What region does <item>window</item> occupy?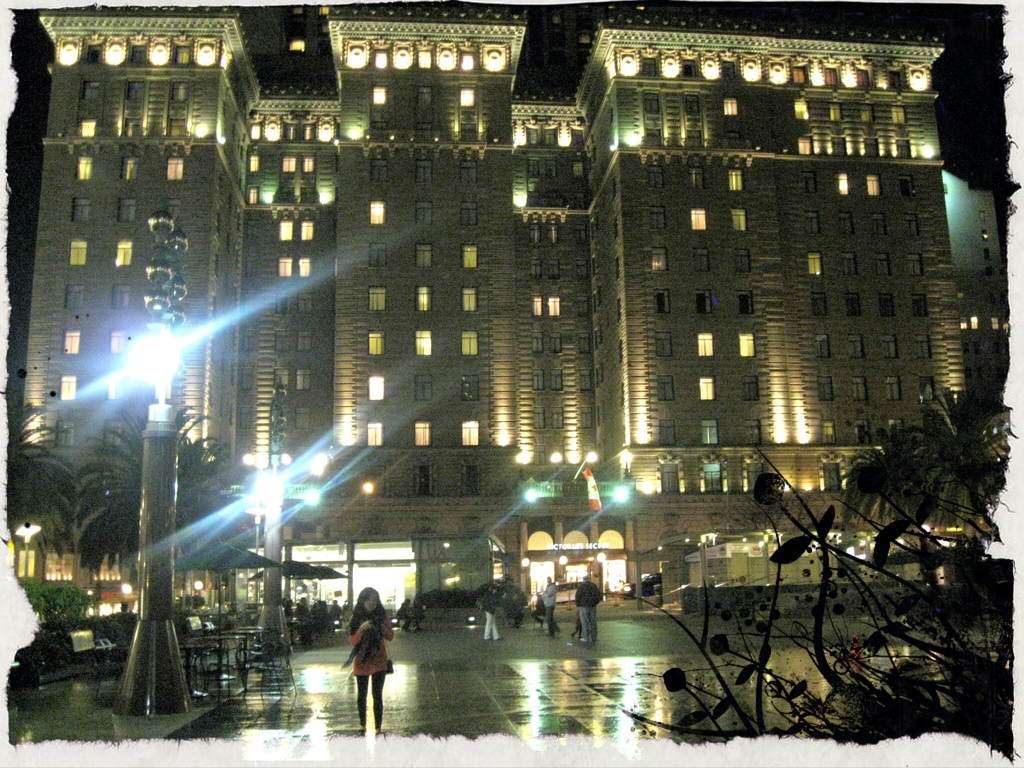
l=413, t=285, r=433, b=307.
